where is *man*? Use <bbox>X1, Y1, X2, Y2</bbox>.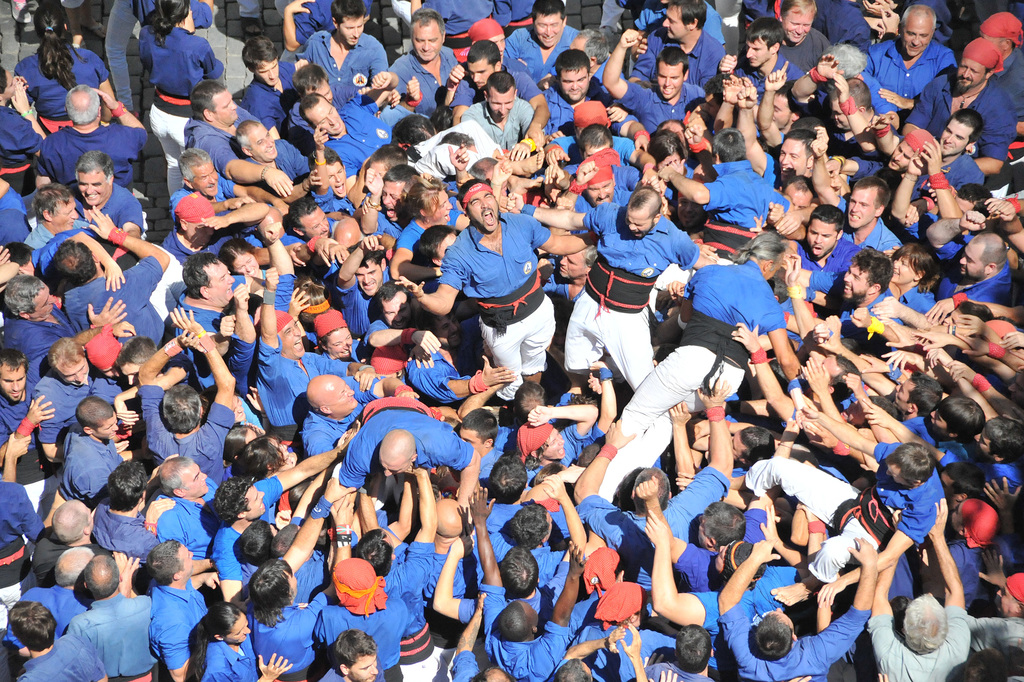
<bbox>822, 122, 946, 192</bbox>.
